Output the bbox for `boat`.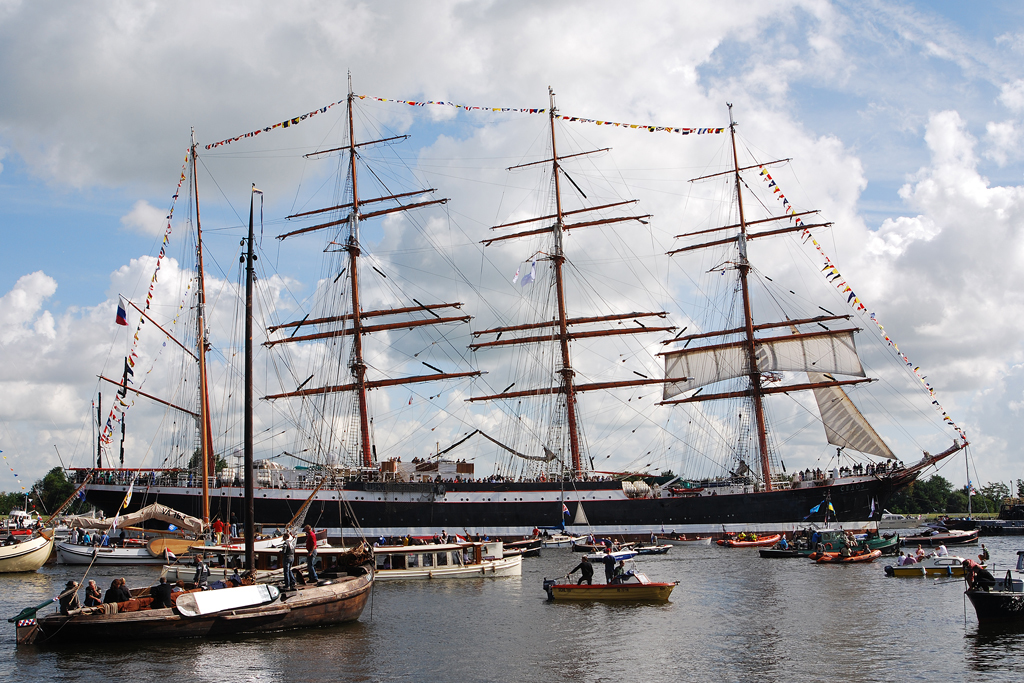
x1=591 y1=538 x2=642 y2=563.
